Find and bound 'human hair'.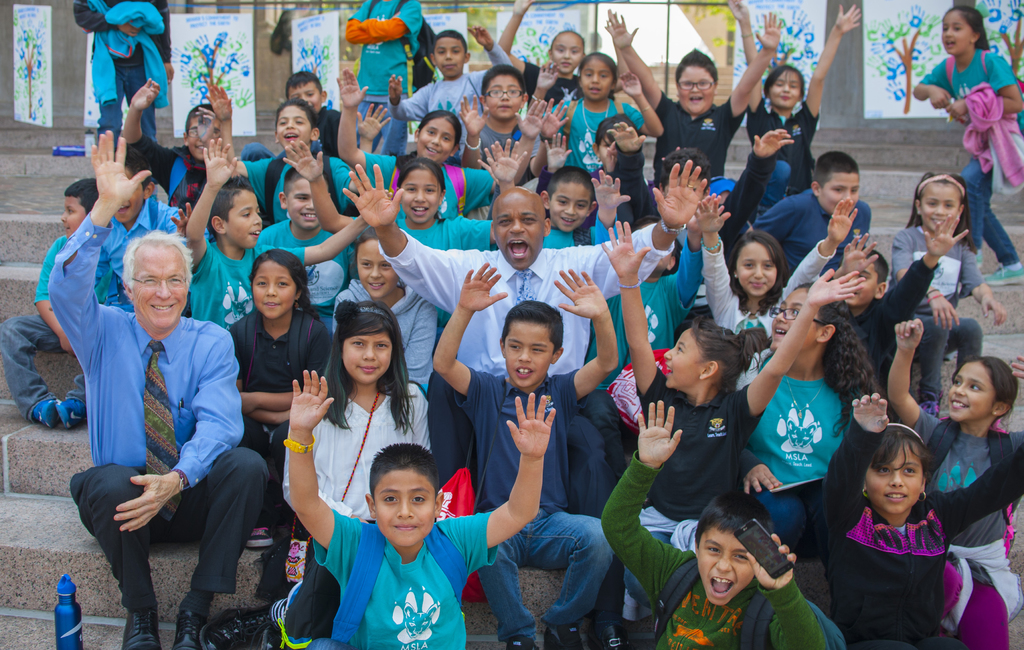
Bound: Rect(371, 441, 441, 511).
